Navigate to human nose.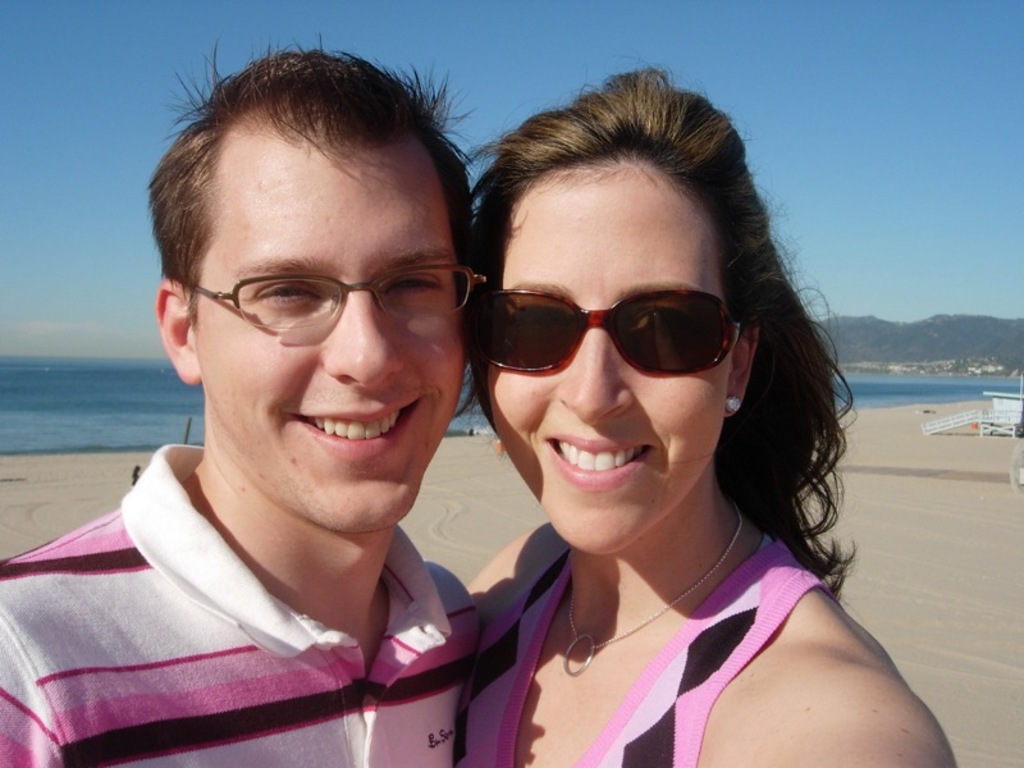
Navigation target: bbox=(558, 315, 634, 421).
